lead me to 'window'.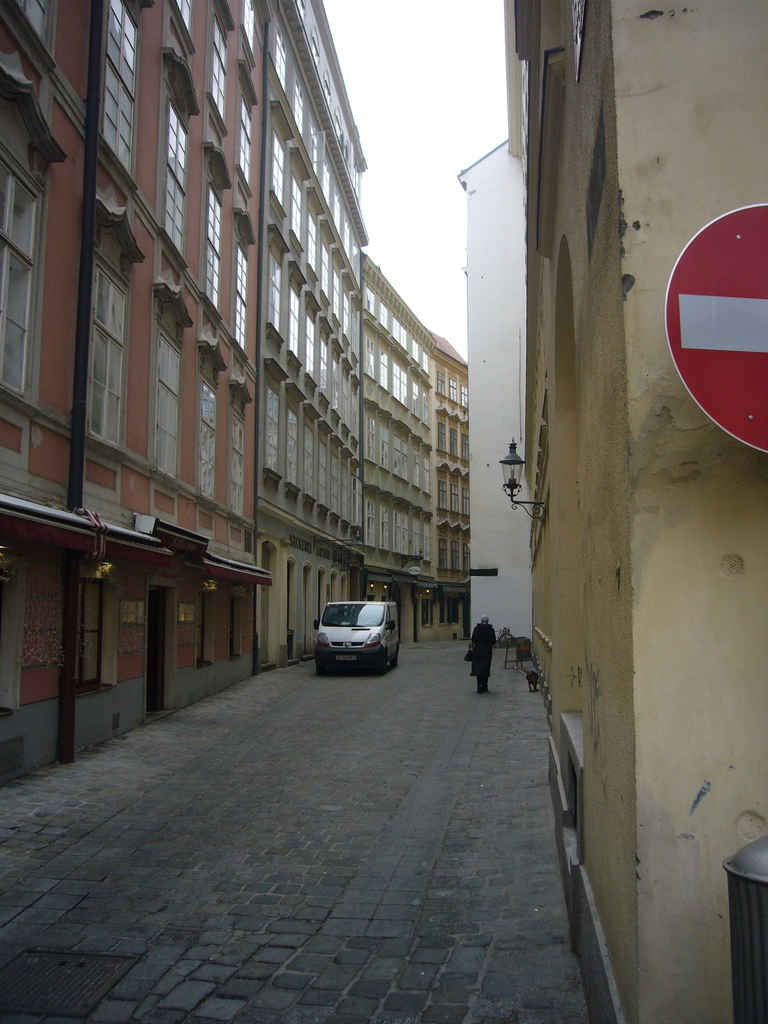
Lead to pyautogui.locateOnScreen(193, 595, 221, 669).
